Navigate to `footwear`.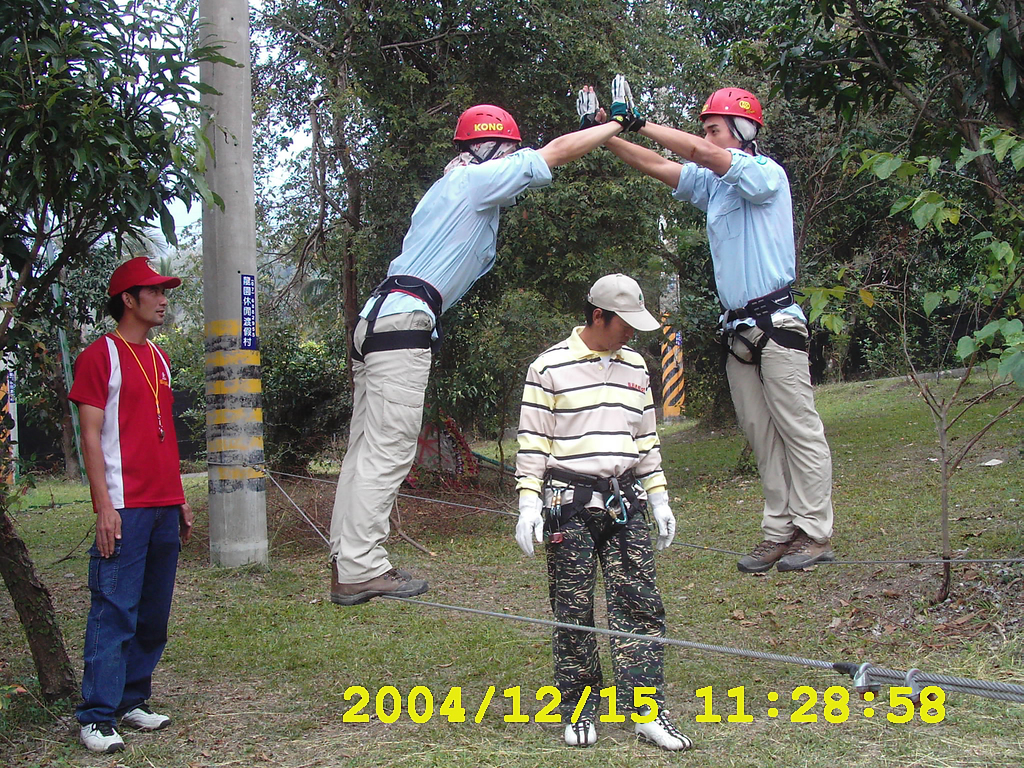
Navigation target: [left=328, top=559, right=354, bottom=605].
